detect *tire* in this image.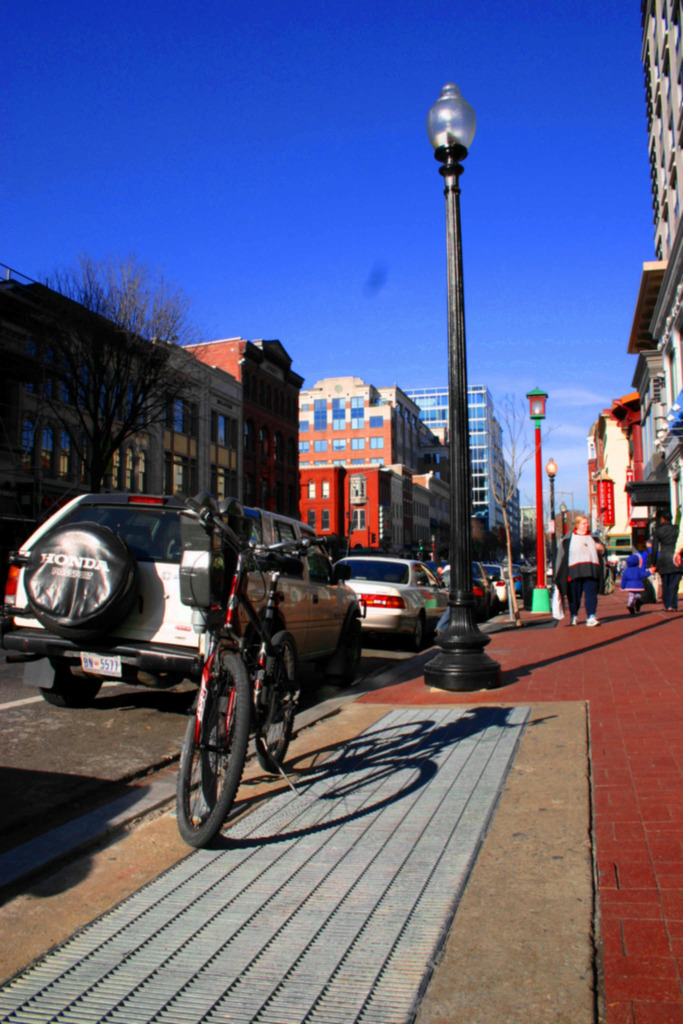
Detection: select_region(172, 650, 249, 849).
